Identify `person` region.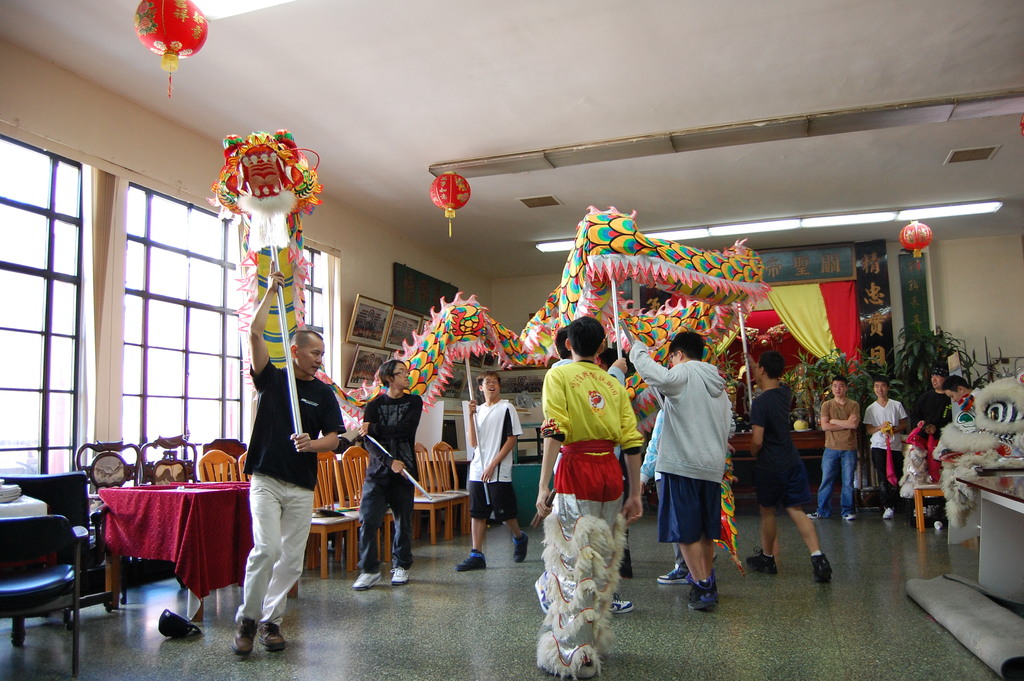
Region: [left=451, top=367, right=524, bottom=574].
